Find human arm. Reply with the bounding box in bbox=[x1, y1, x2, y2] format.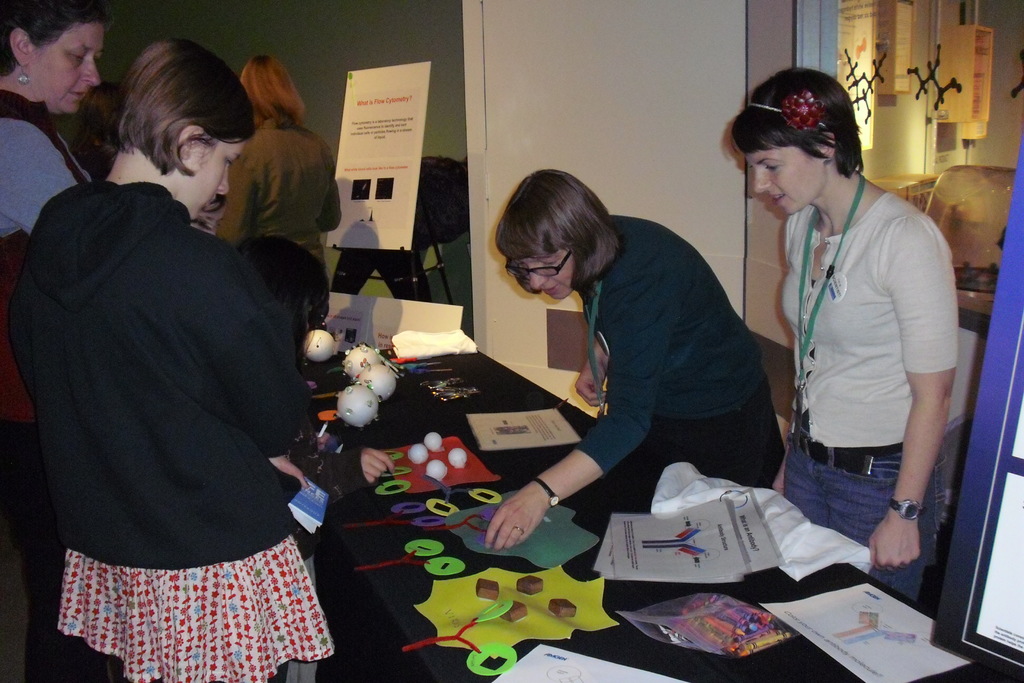
bbox=[483, 291, 653, 551].
